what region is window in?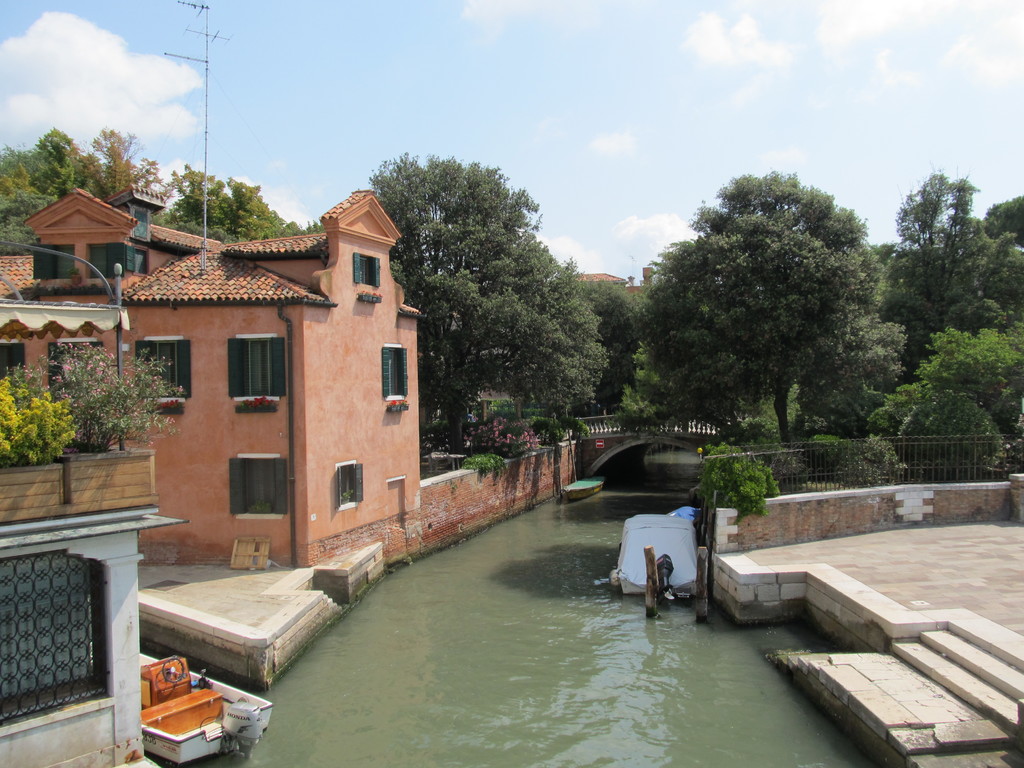
left=131, top=334, right=186, bottom=420.
